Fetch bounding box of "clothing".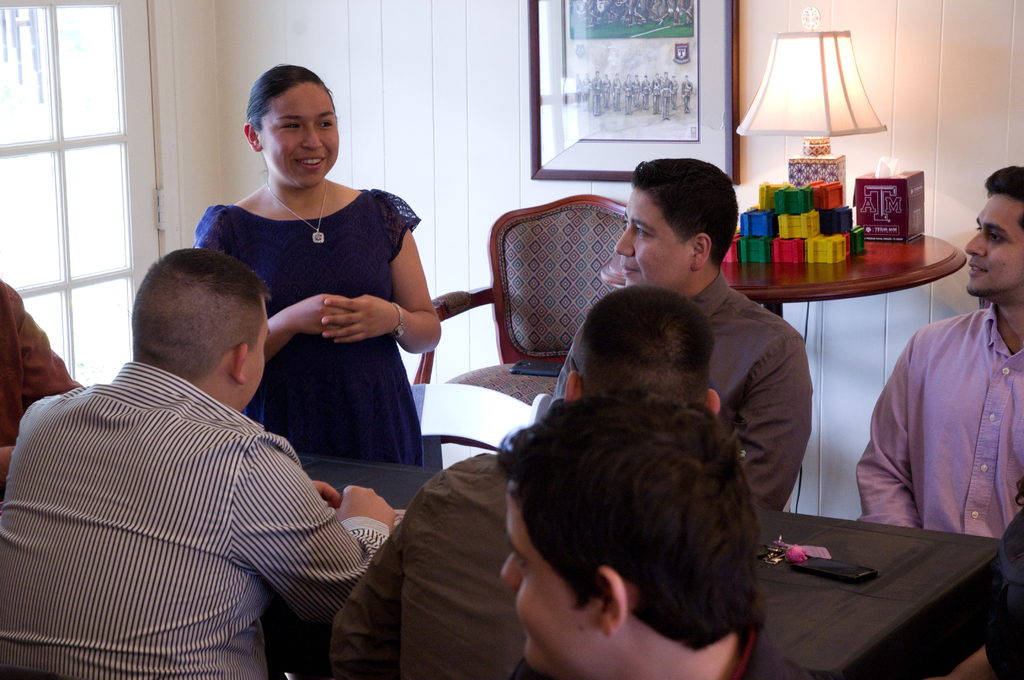
Bbox: [847,299,1016,545].
